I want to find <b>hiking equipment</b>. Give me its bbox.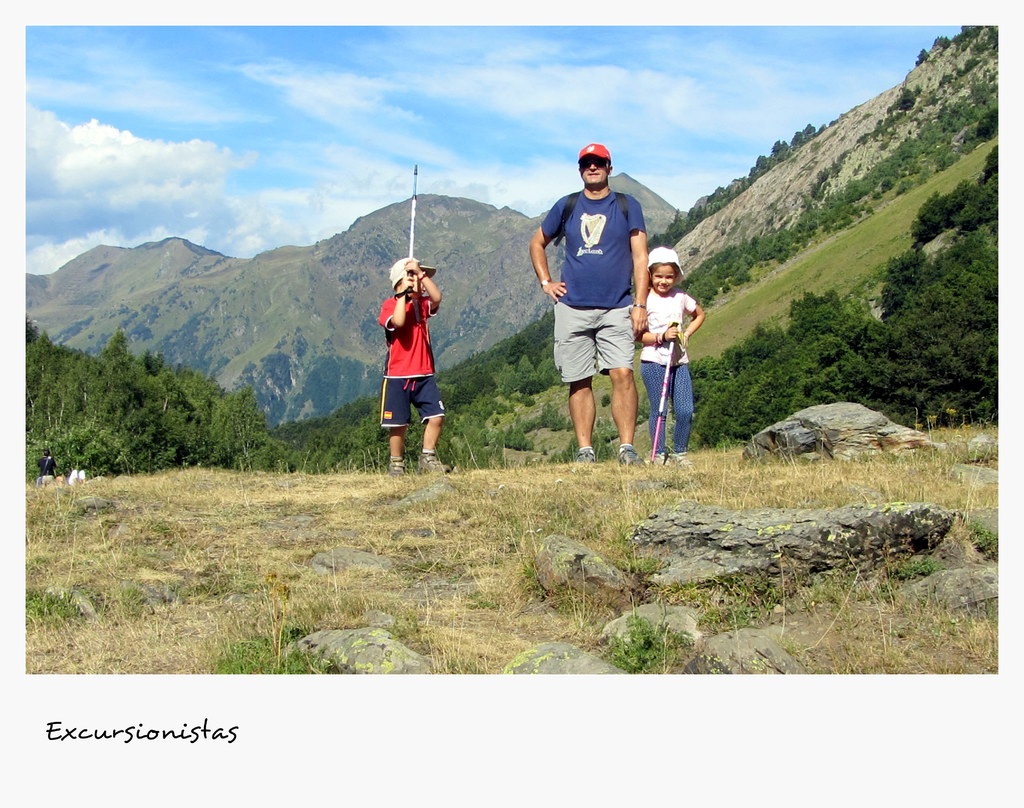
bbox=(558, 191, 632, 248).
